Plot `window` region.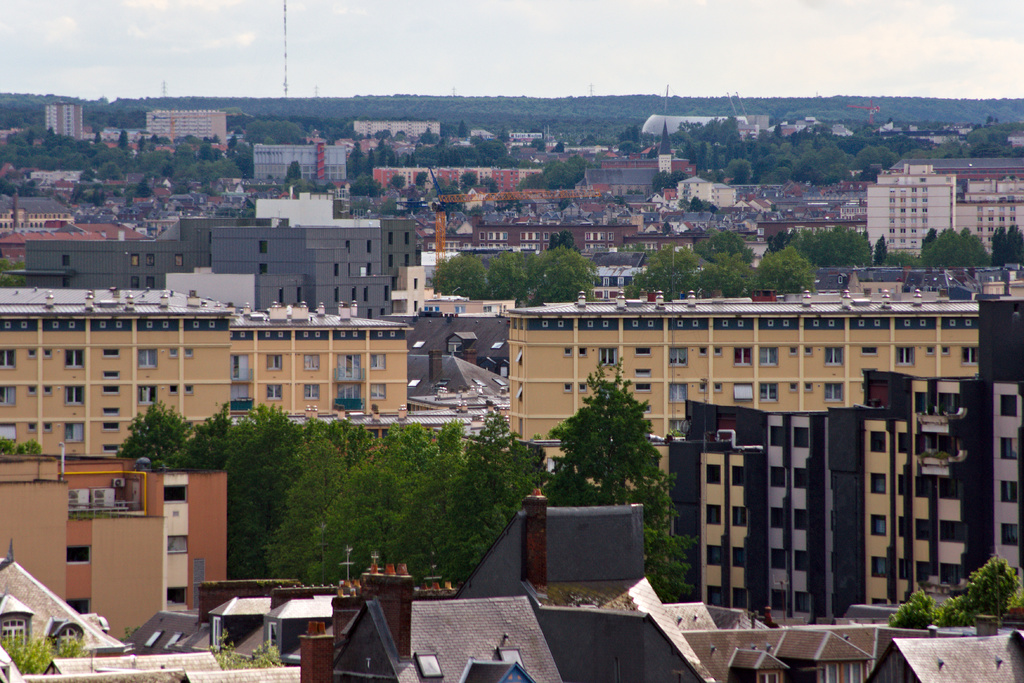
Plotted at pyautogui.locateOnScreen(708, 462, 721, 486).
